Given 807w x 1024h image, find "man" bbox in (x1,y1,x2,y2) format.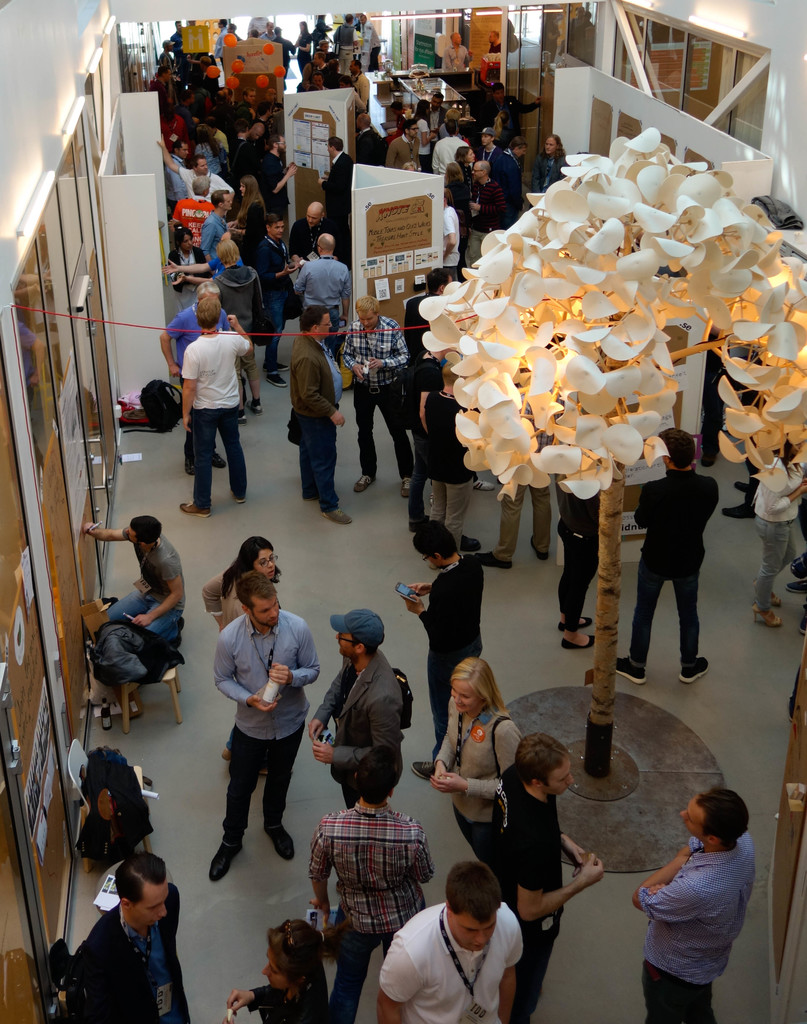
(317,137,354,239).
